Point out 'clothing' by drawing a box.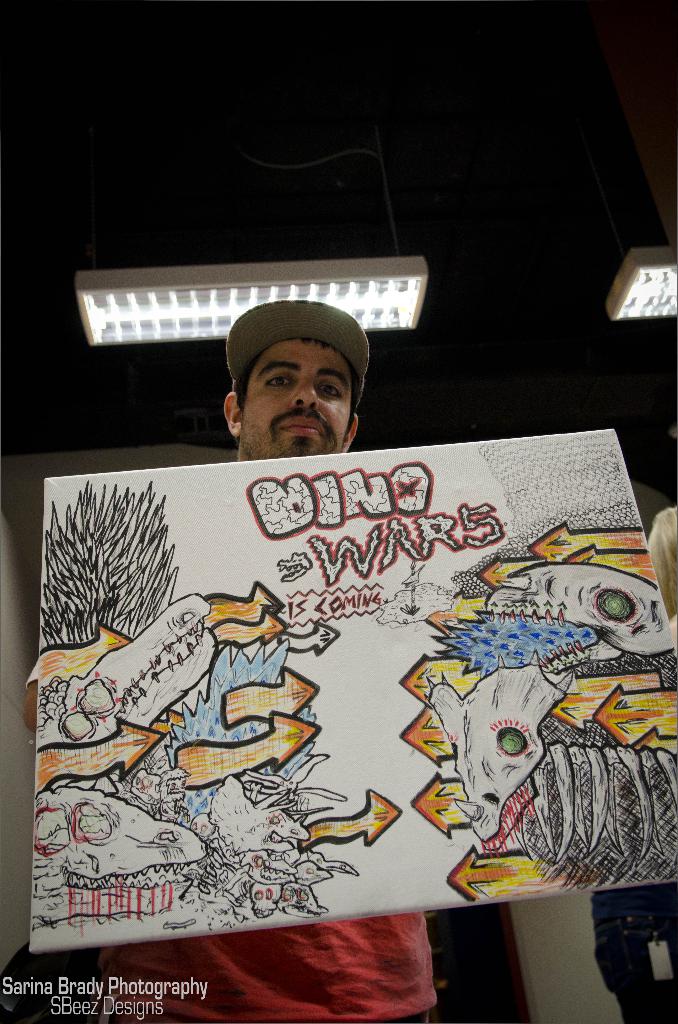
<box>26,660,439,1023</box>.
